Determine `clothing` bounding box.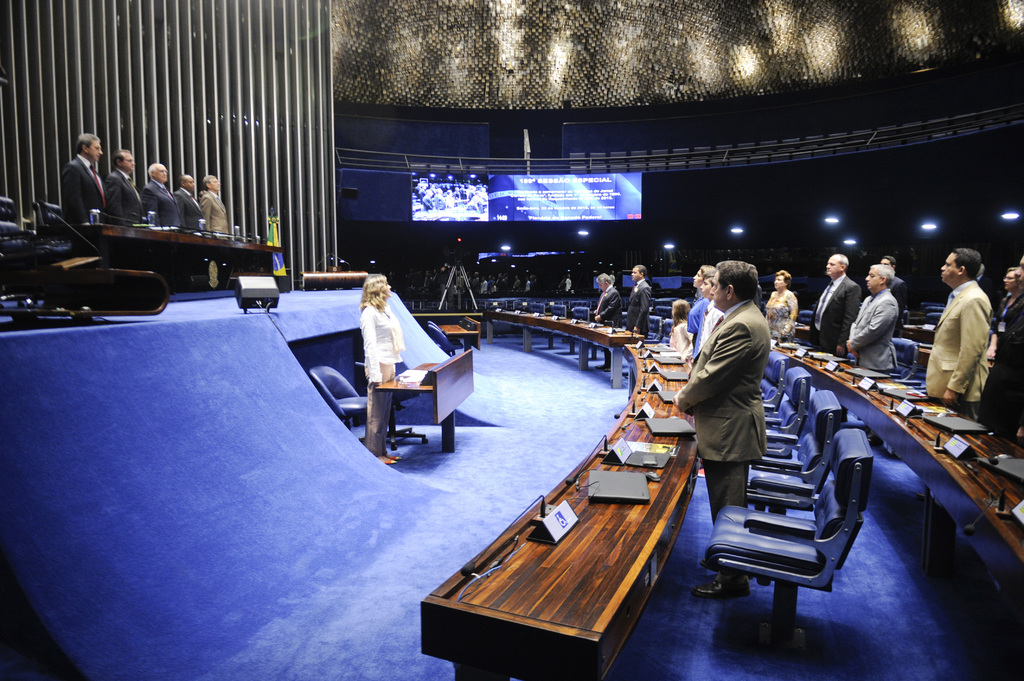
Determined: locate(767, 287, 795, 344).
